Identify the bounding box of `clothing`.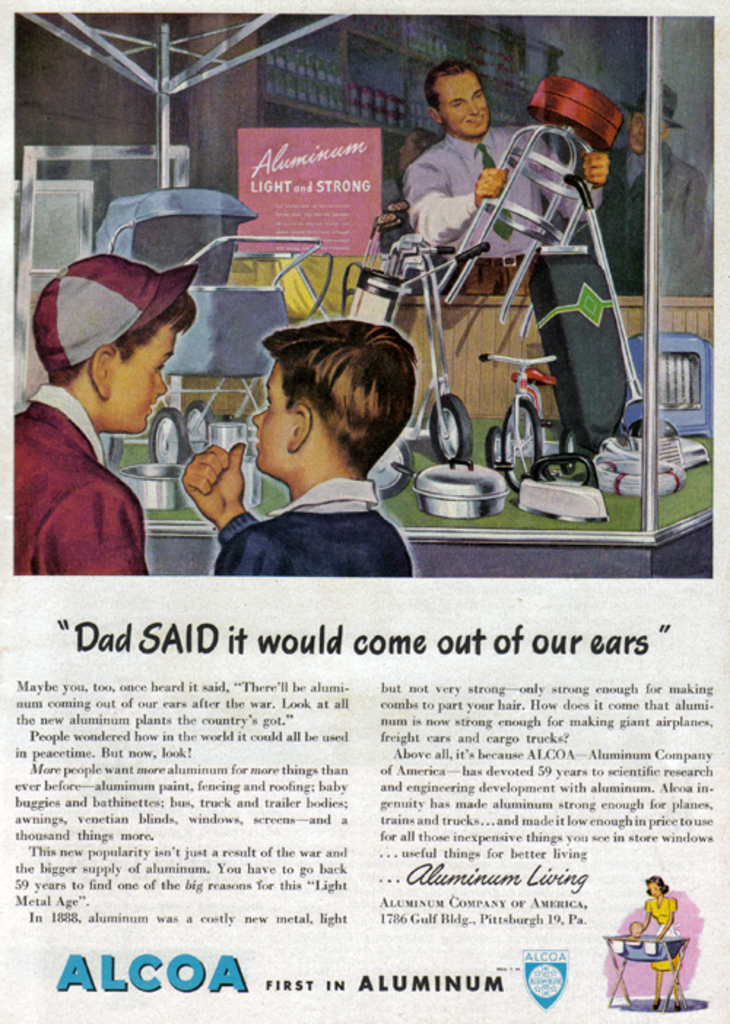
pyautogui.locateOnScreen(187, 438, 435, 584).
